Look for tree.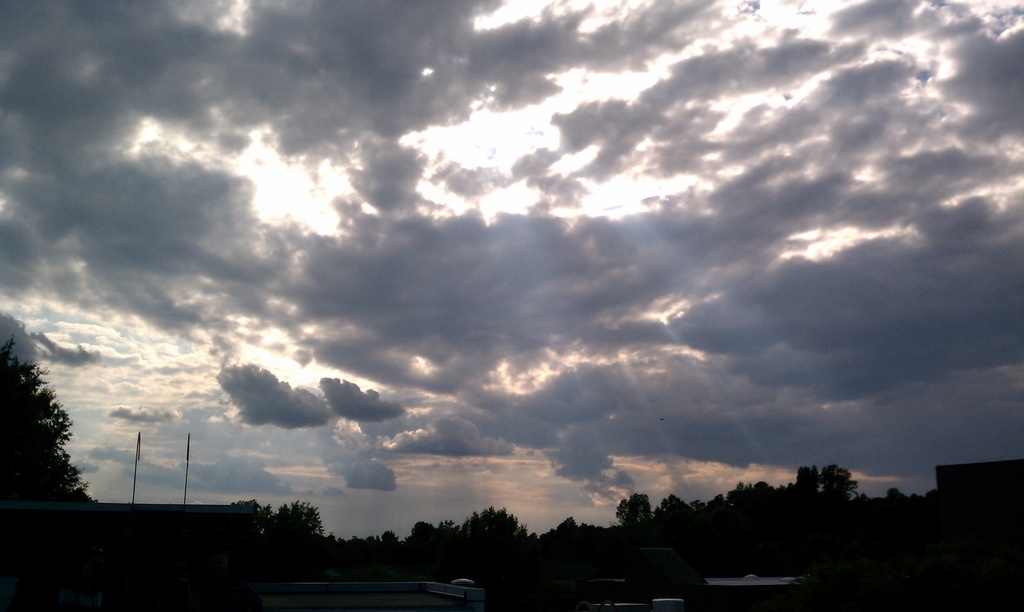
Found: <box>259,494,329,572</box>.
